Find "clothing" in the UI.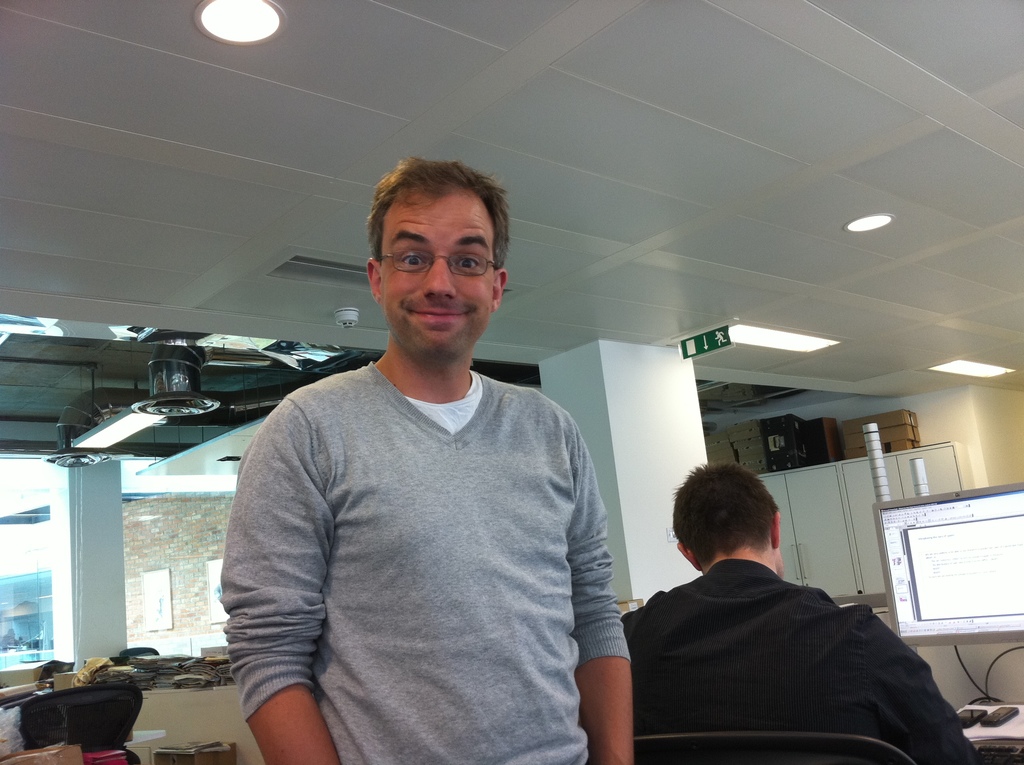
UI element at 220, 364, 627, 764.
